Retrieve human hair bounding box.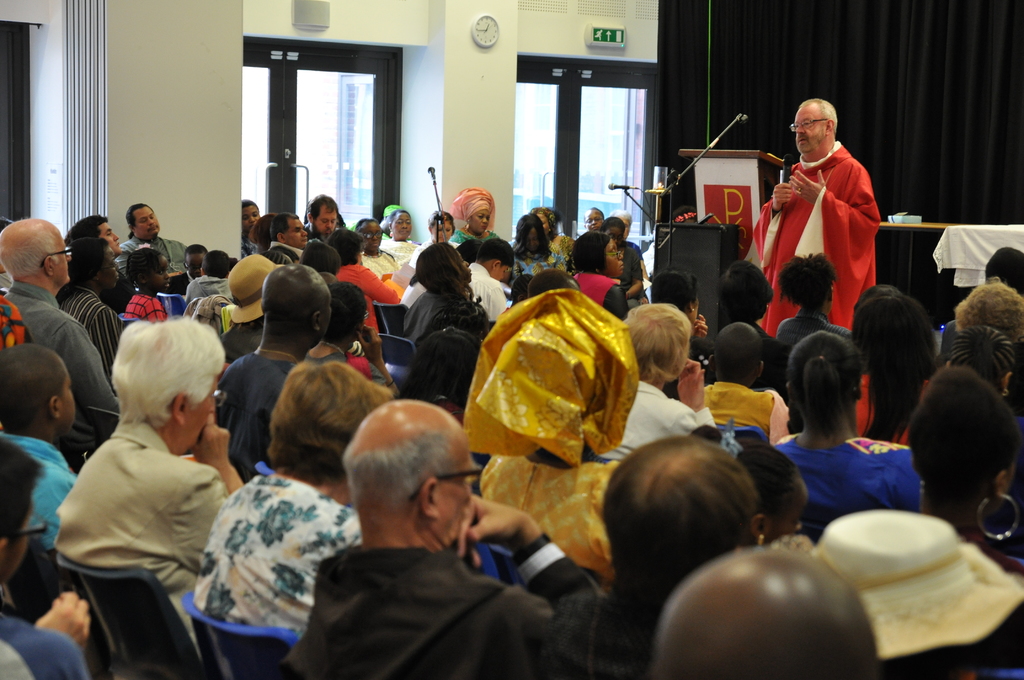
Bounding box: [x1=252, y1=213, x2=271, y2=248].
